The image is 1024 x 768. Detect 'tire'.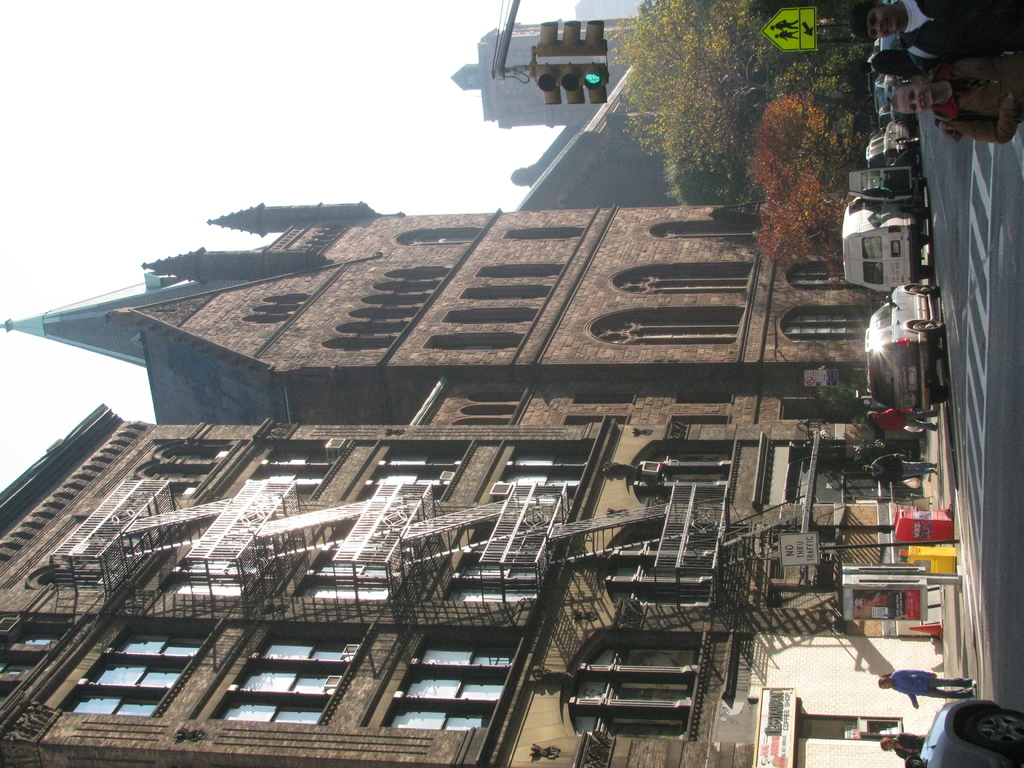
Detection: {"left": 932, "top": 348, "right": 941, "bottom": 356}.
